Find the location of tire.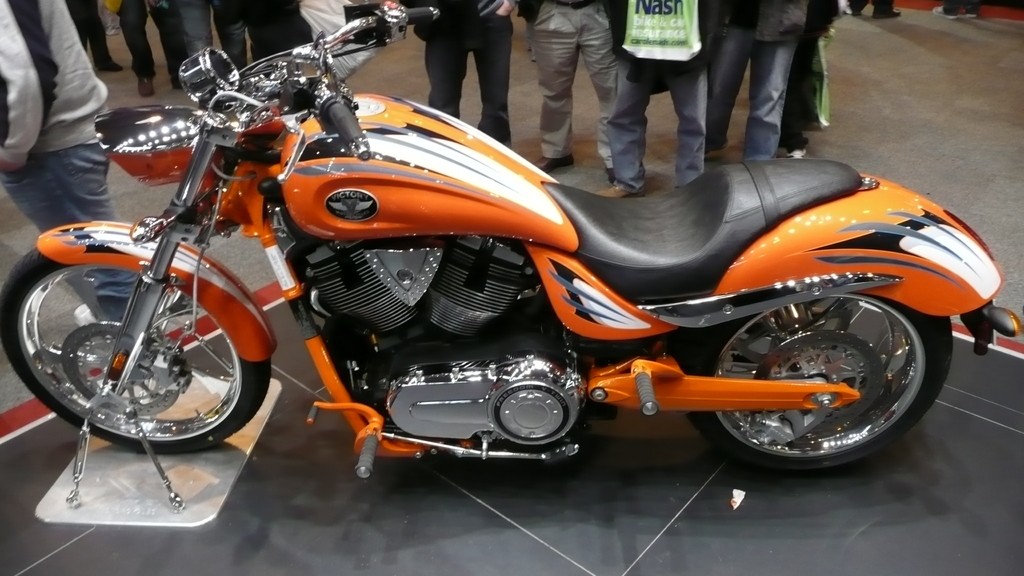
Location: {"x1": 0, "y1": 248, "x2": 271, "y2": 454}.
